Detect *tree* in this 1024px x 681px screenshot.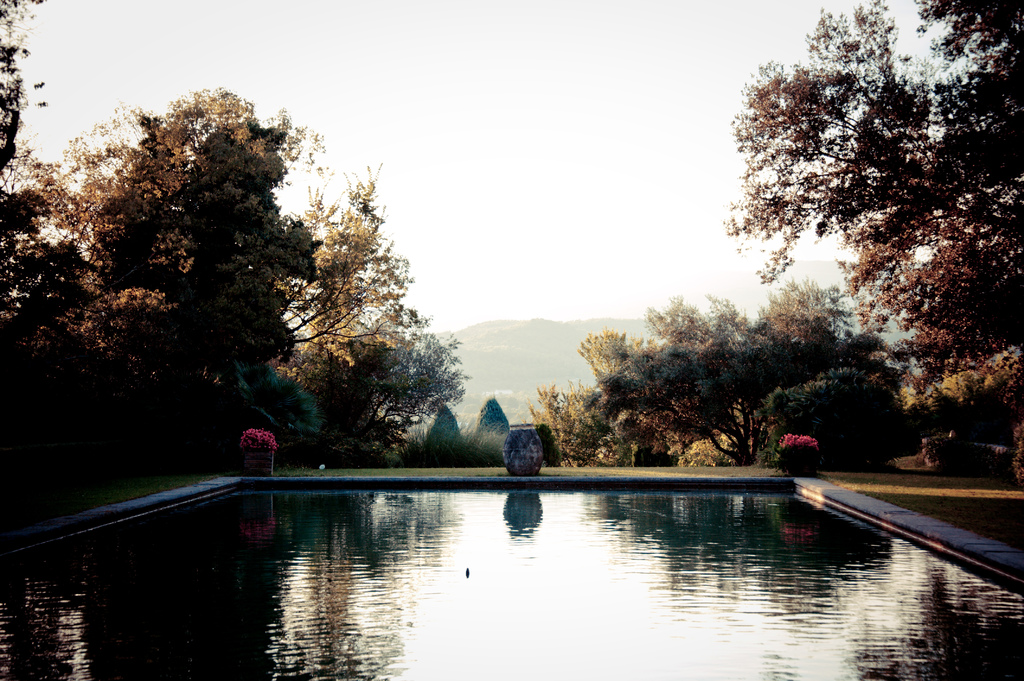
Detection: <box>719,0,1023,405</box>.
